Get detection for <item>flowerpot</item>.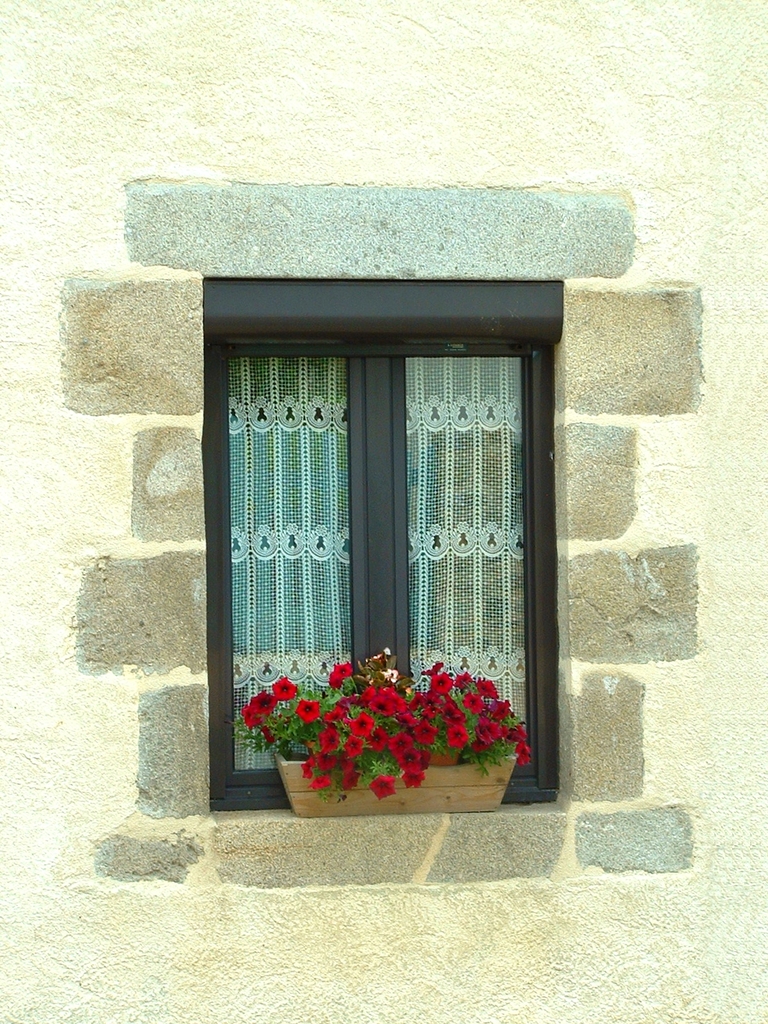
Detection: {"left": 270, "top": 746, "right": 520, "bottom": 817}.
